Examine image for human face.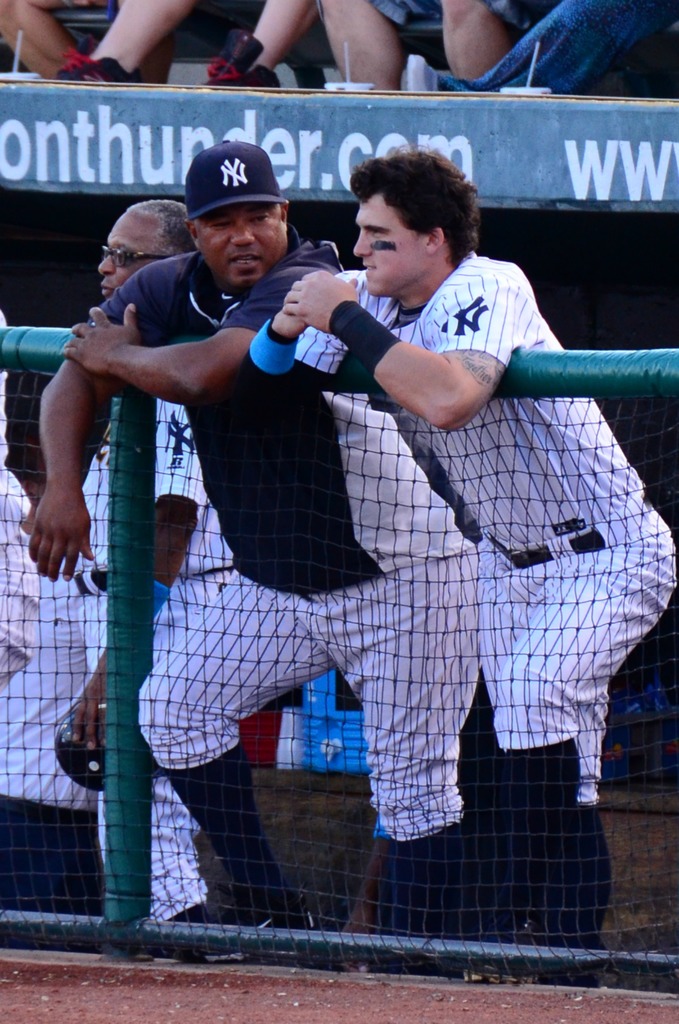
Examination result: <box>349,195,425,294</box>.
